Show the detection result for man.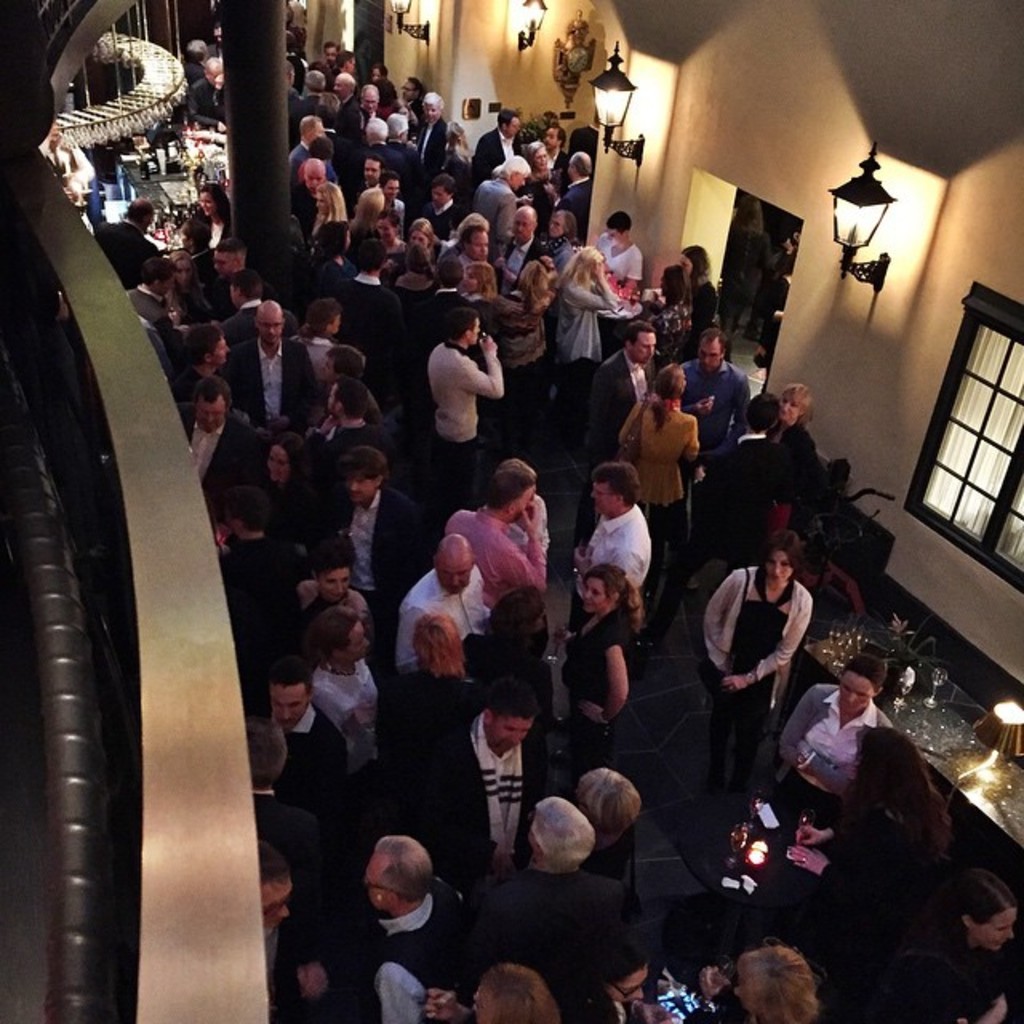
[left=291, top=602, right=408, bottom=806].
